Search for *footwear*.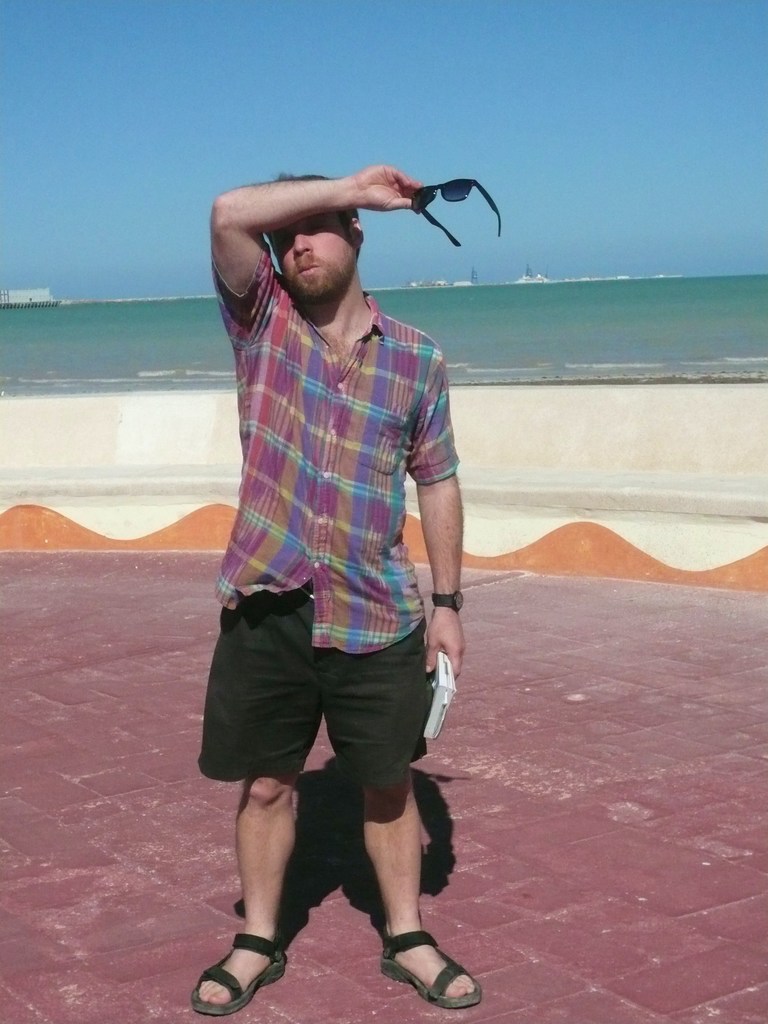
Found at (x1=187, y1=930, x2=294, y2=1014).
